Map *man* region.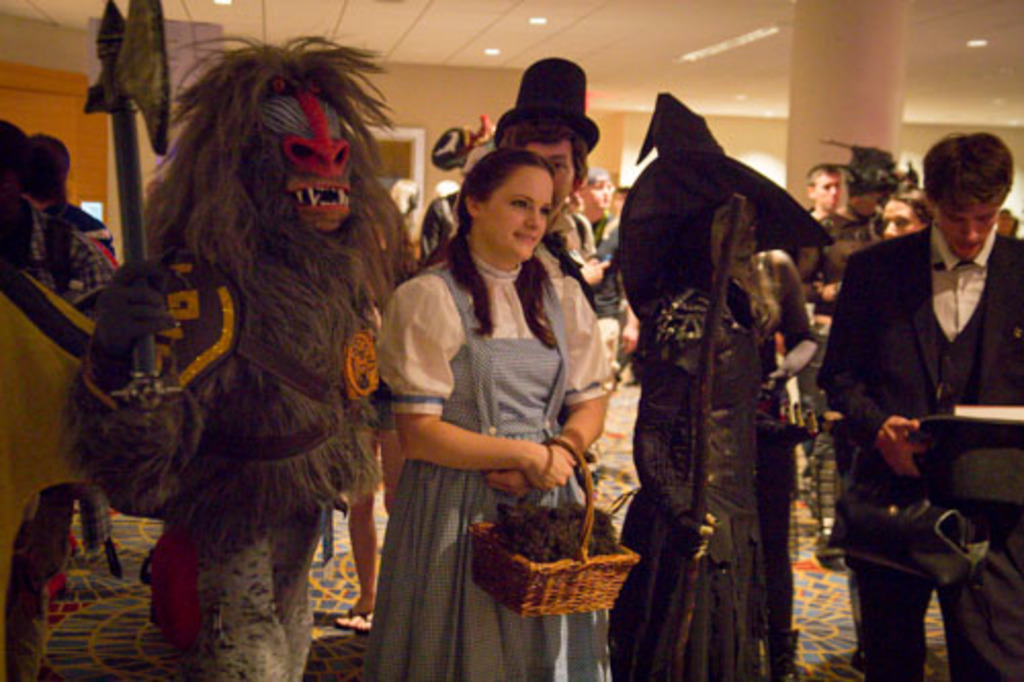
Mapped to 496 51 594 281.
